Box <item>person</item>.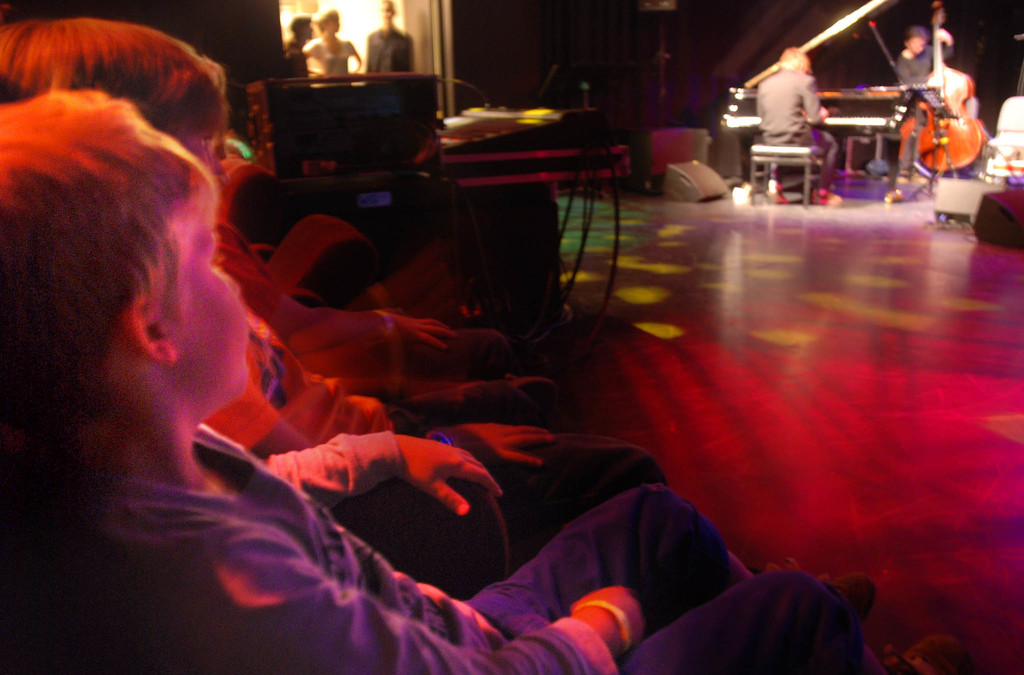
[x1=282, y1=12, x2=314, y2=86].
